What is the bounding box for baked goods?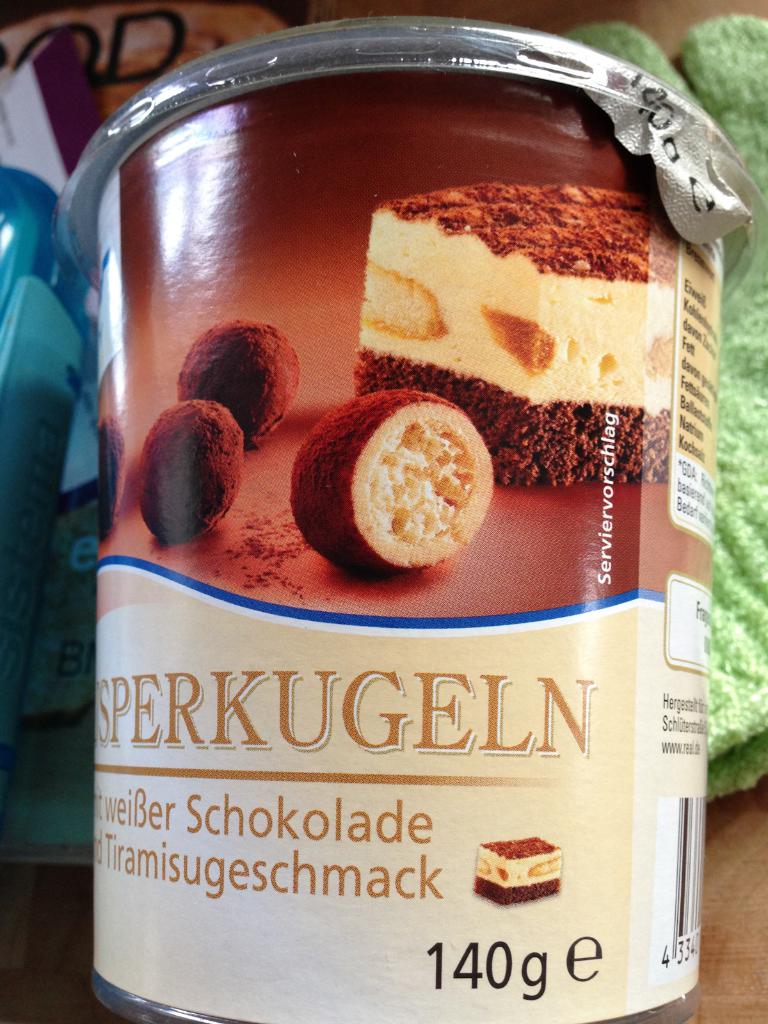
(467, 840, 586, 910).
